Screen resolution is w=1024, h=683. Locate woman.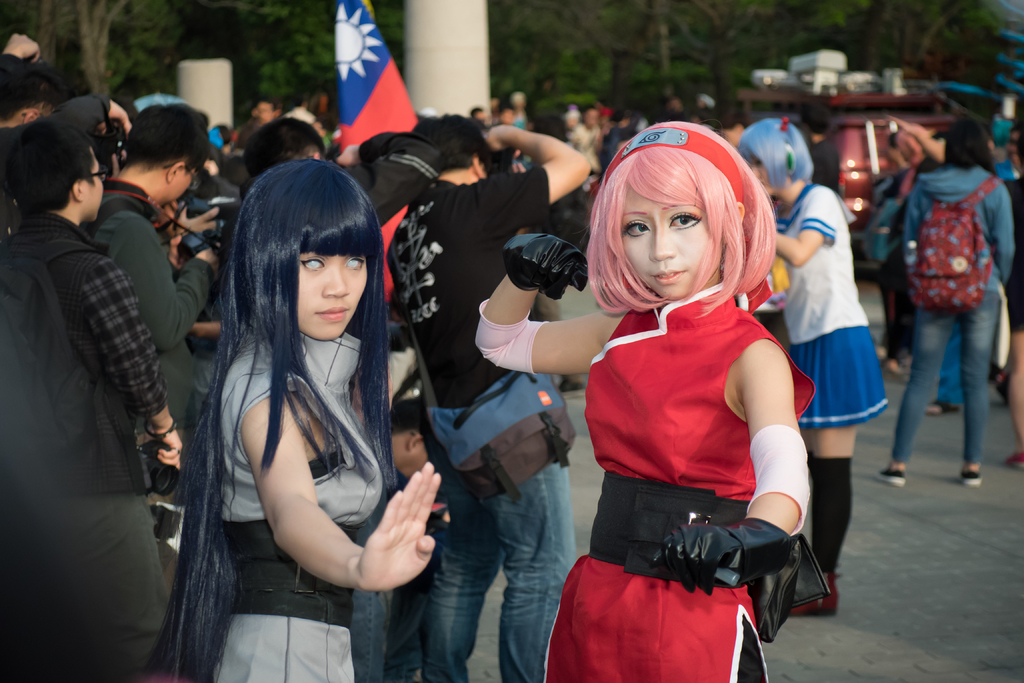
(left=471, top=120, right=815, bottom=682).
